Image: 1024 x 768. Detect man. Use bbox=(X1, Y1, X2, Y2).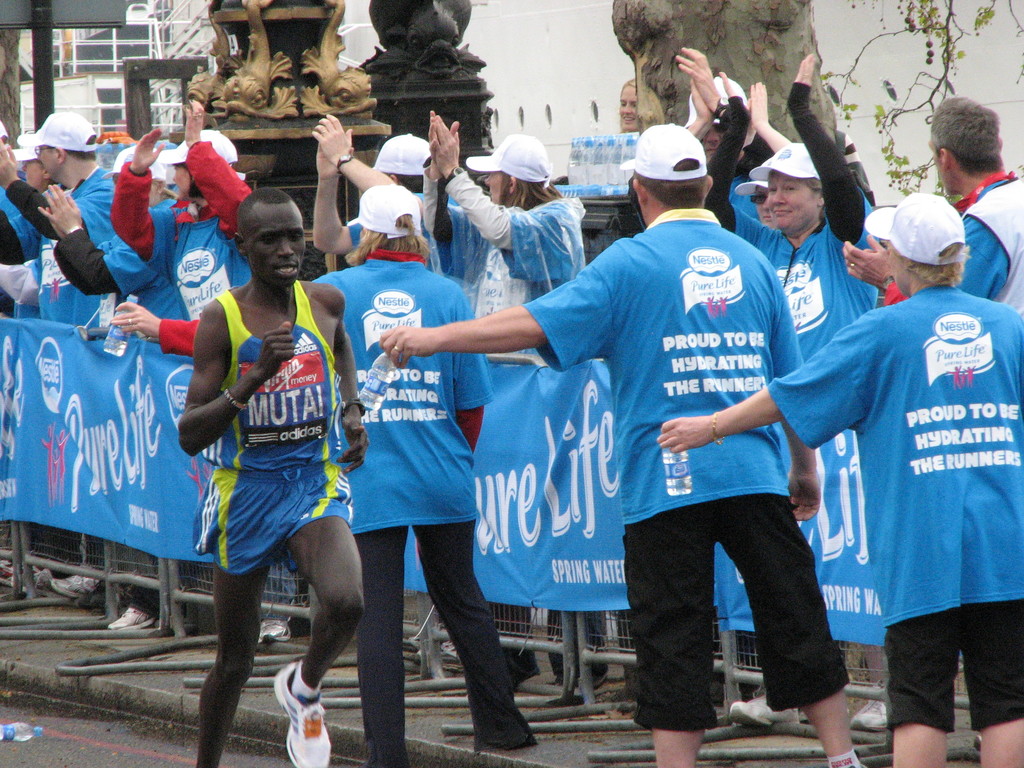
bbox=(679, 42, 776, 252).
